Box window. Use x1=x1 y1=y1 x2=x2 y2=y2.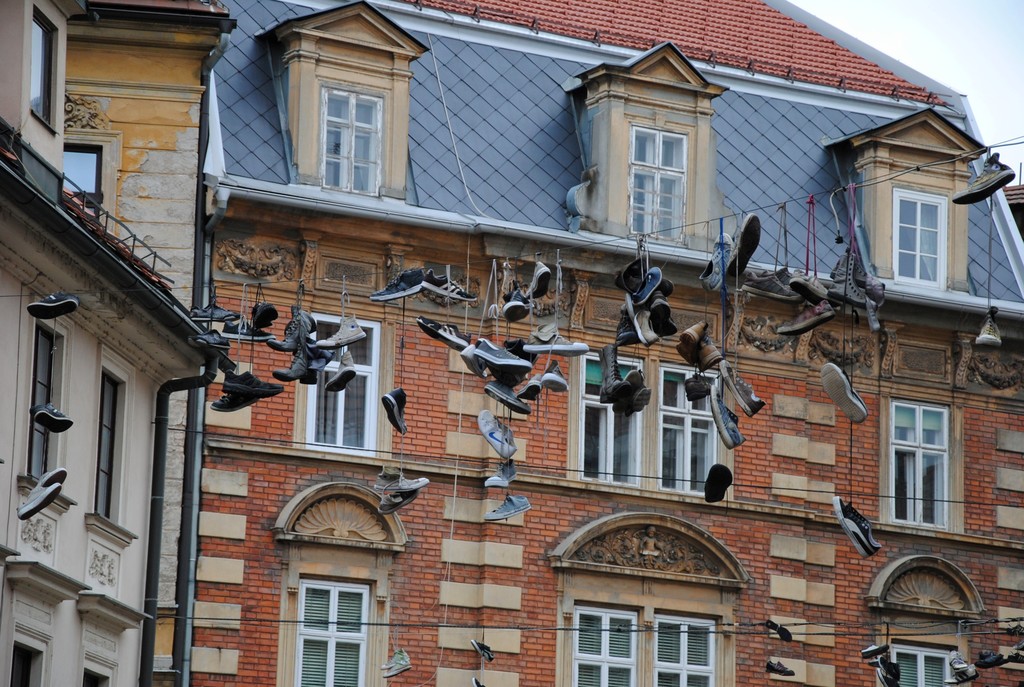
x1=22 y1=317 x2=69 y2=501.
